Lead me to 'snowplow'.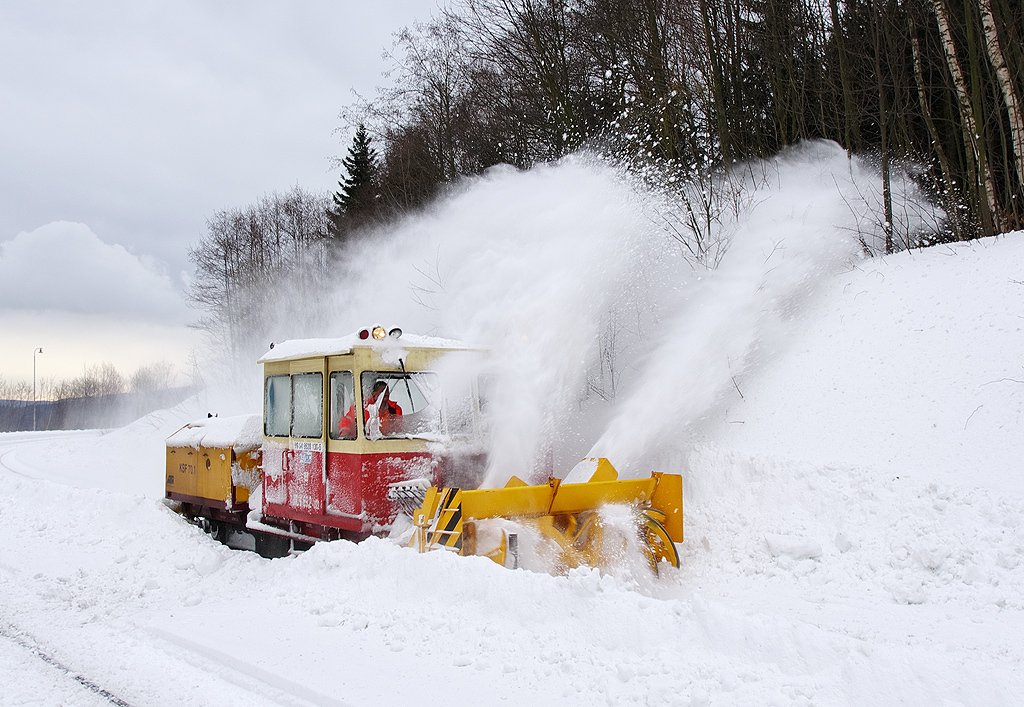
Lead to BBox(160, 323, 684, 586).
